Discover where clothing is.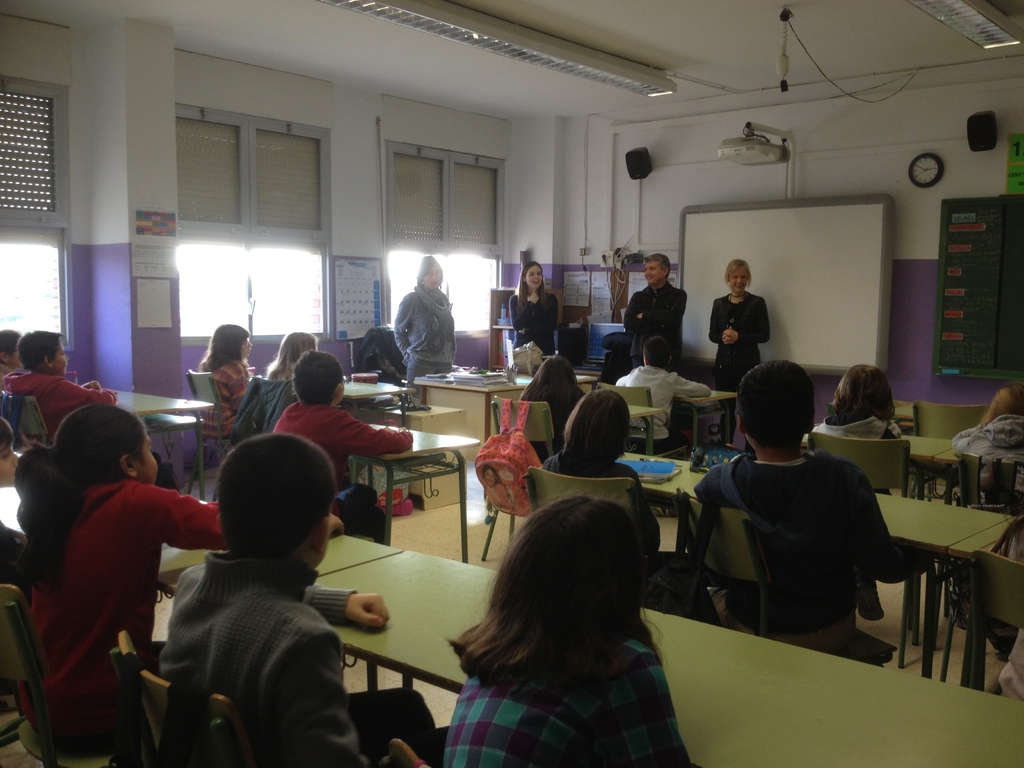
Discovered at left=0, top=368, right=116, bottom=447.
